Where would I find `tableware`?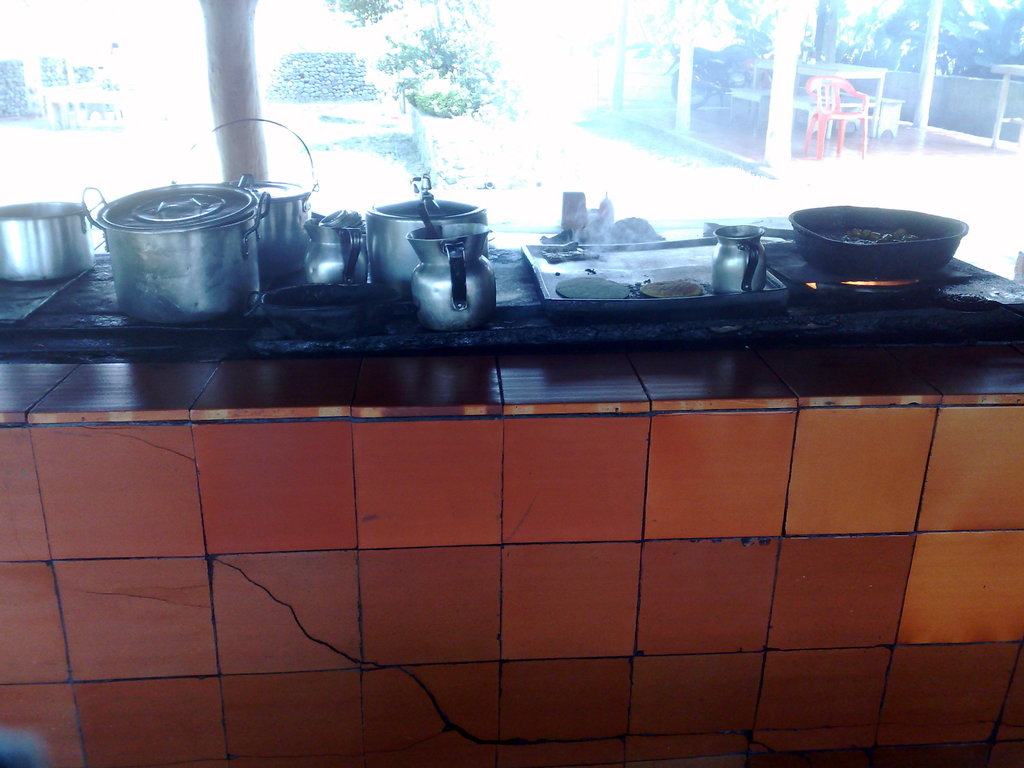
At [left=714, top=221, right=768, bottom=294].
